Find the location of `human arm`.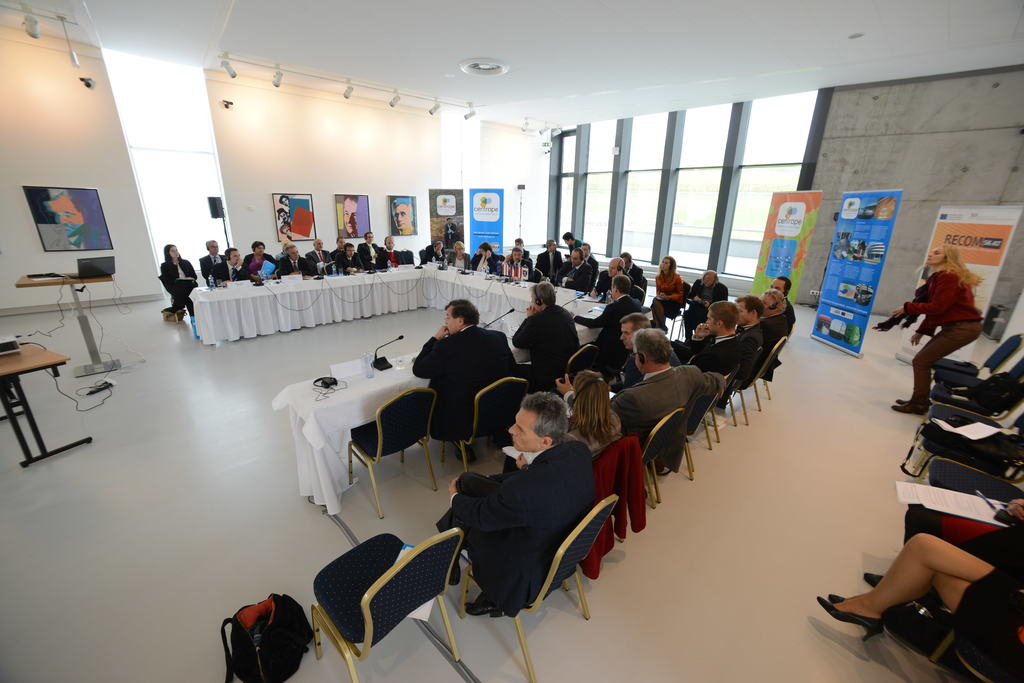
Location: (412, 324, 450, 379).
